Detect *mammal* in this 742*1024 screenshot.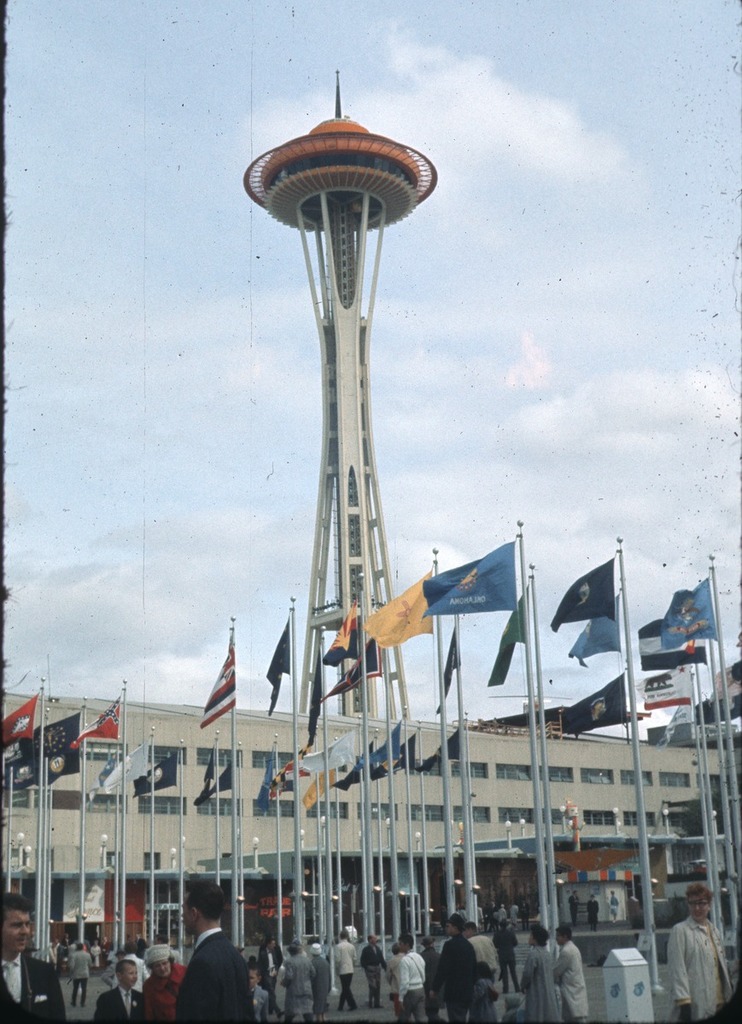
Detection: x1=94, y1=955, x2=145, y2=1023.
